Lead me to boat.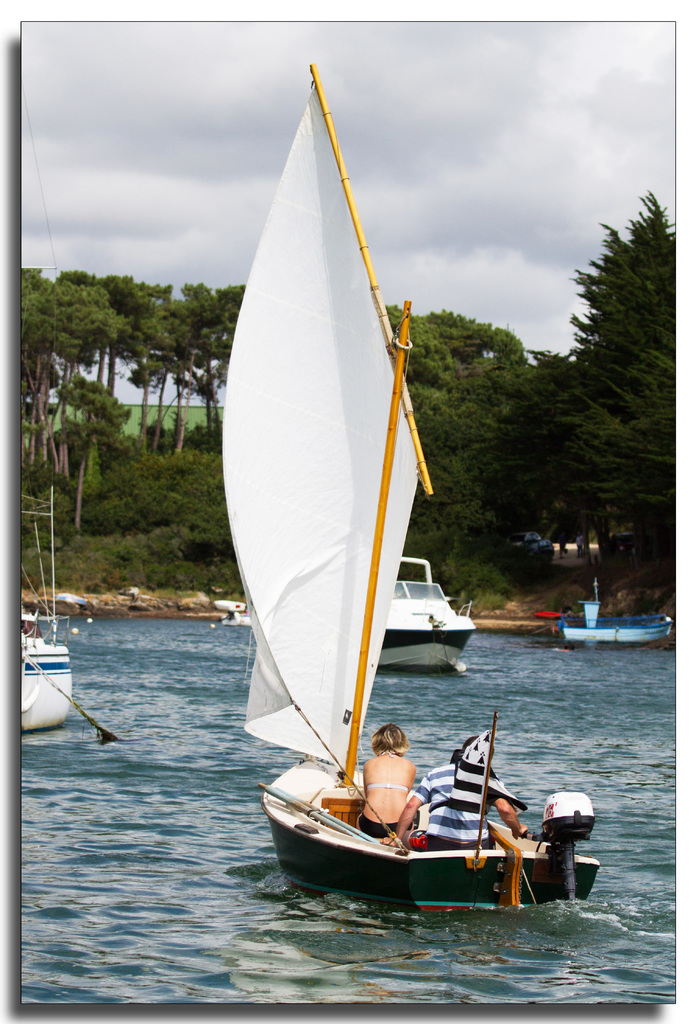
Lead to [16, 472, 112, 736].
